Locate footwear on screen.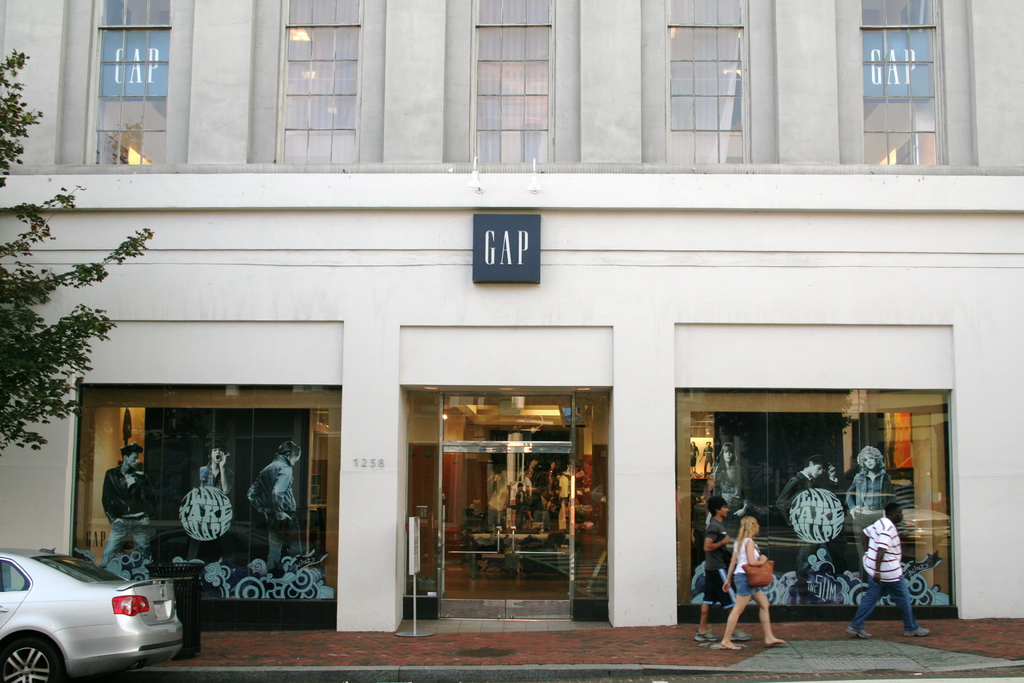
On screen at 902/626/931/636.
